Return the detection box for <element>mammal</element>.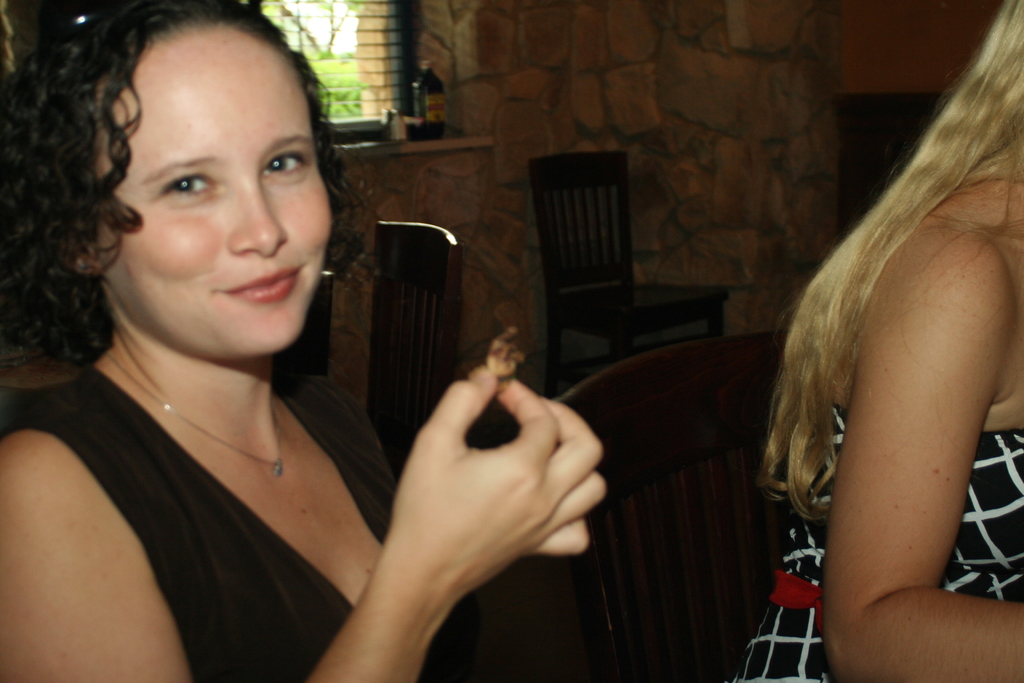
x1=754 y1=29 x2=1023 y2=682.
